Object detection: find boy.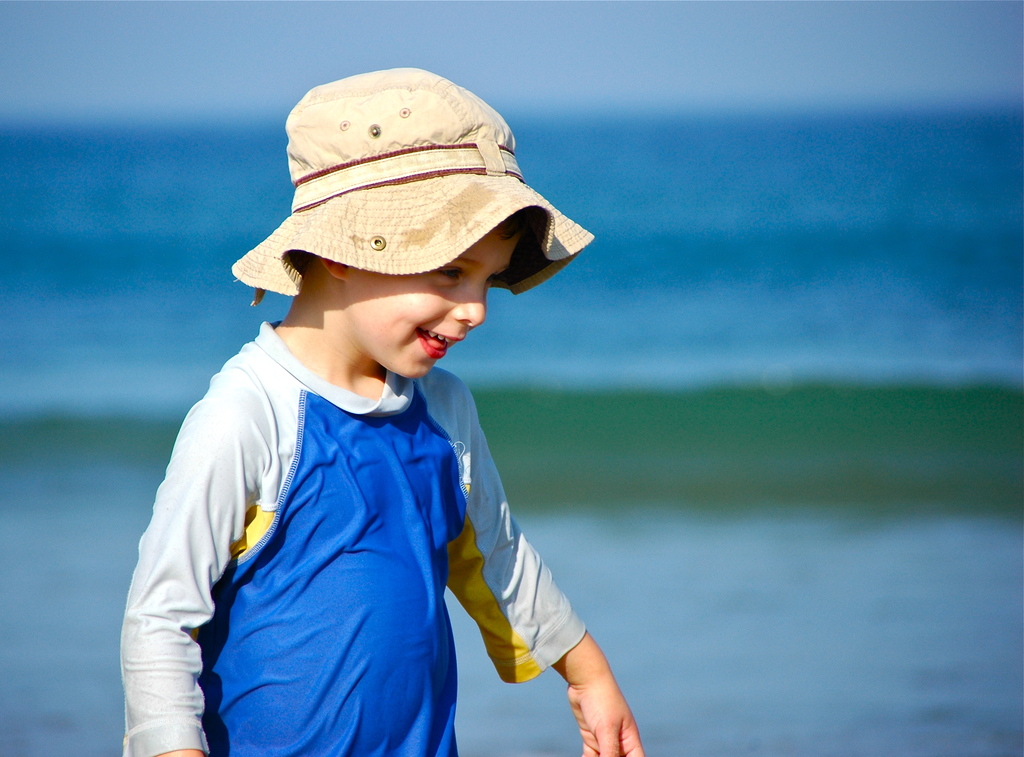
111 48 656 756.
